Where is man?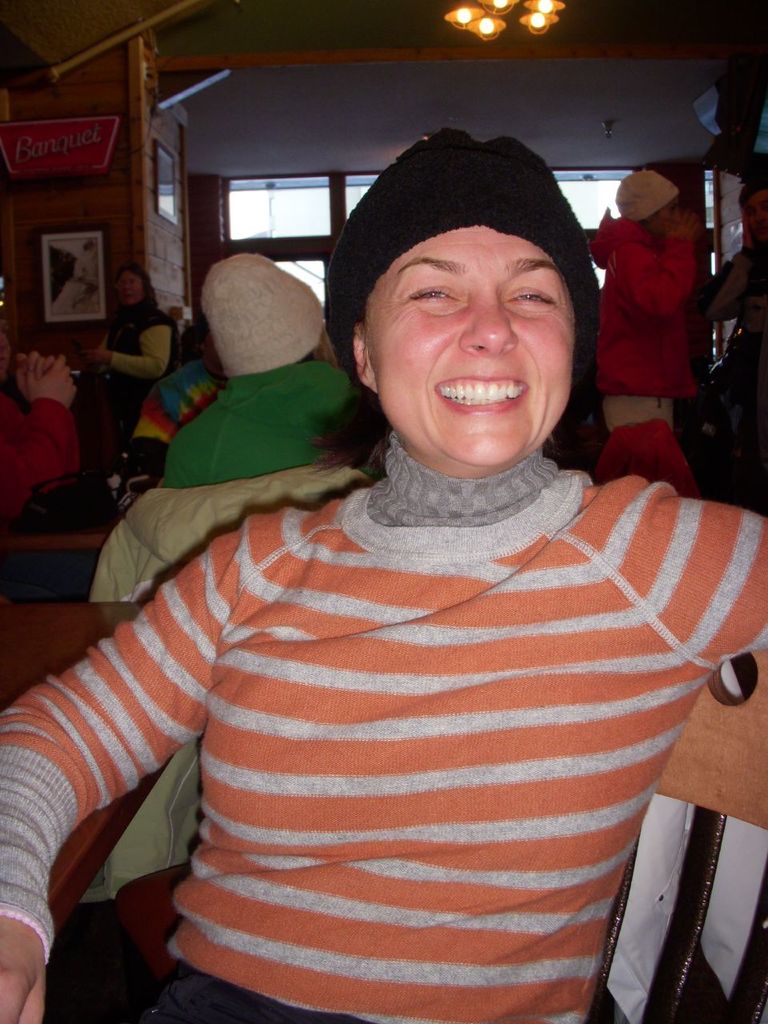
40/161/730/1023.
